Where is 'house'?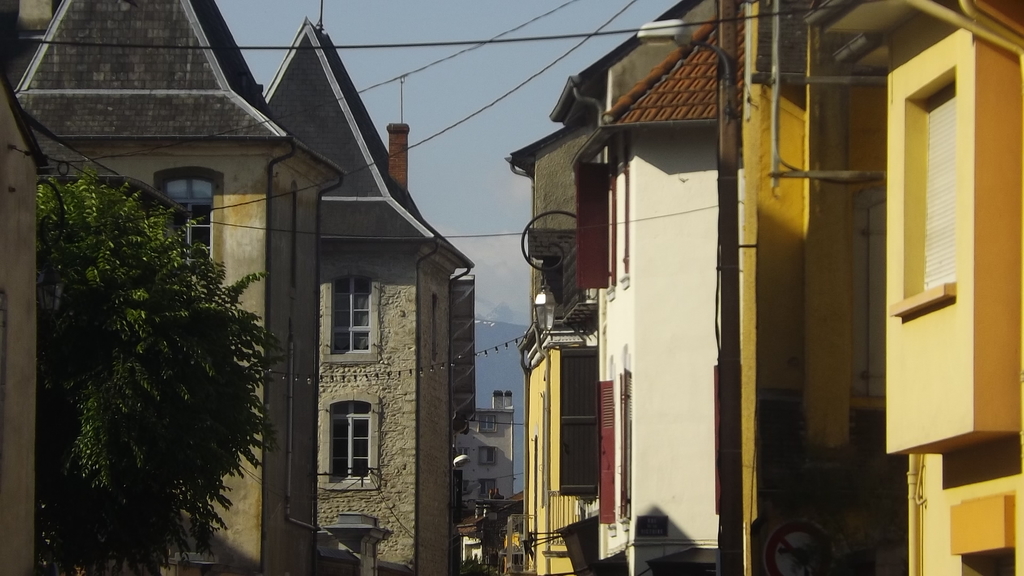
box(12, 6, 342, 569).
